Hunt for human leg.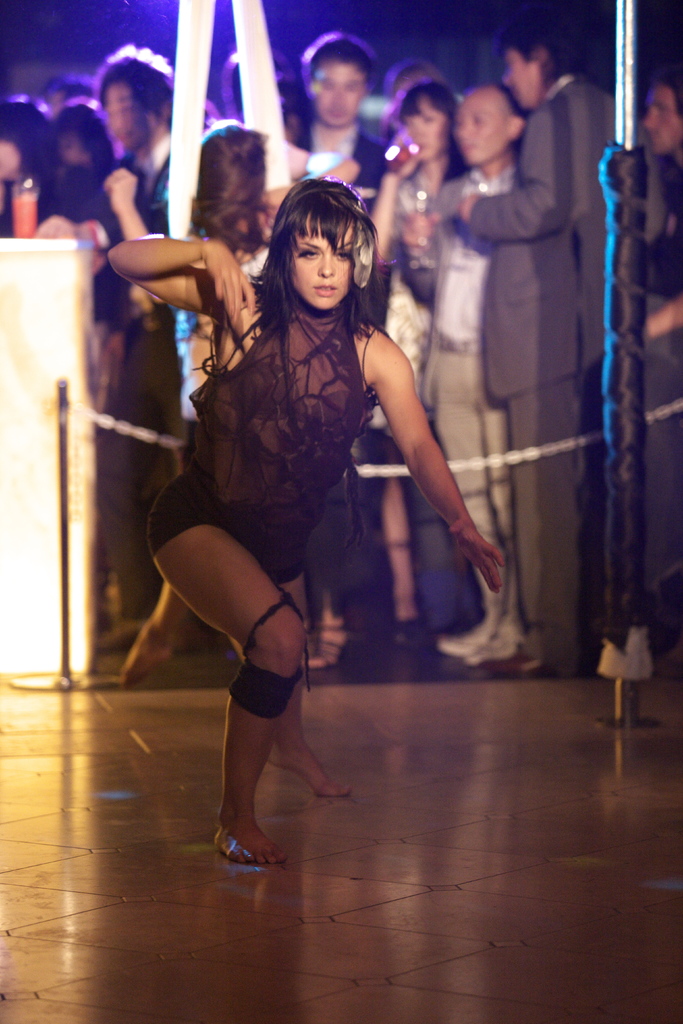
Hunted down at 485:388:585:676.
